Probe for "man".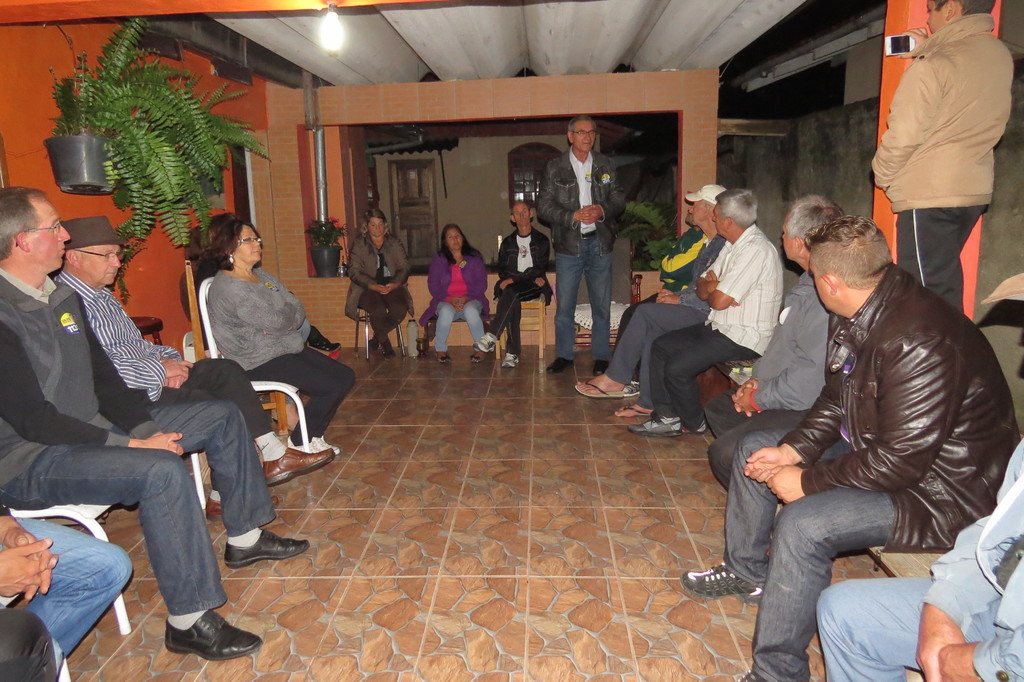
Probe result: [left=630, top=188, right=783, bottom=438].
